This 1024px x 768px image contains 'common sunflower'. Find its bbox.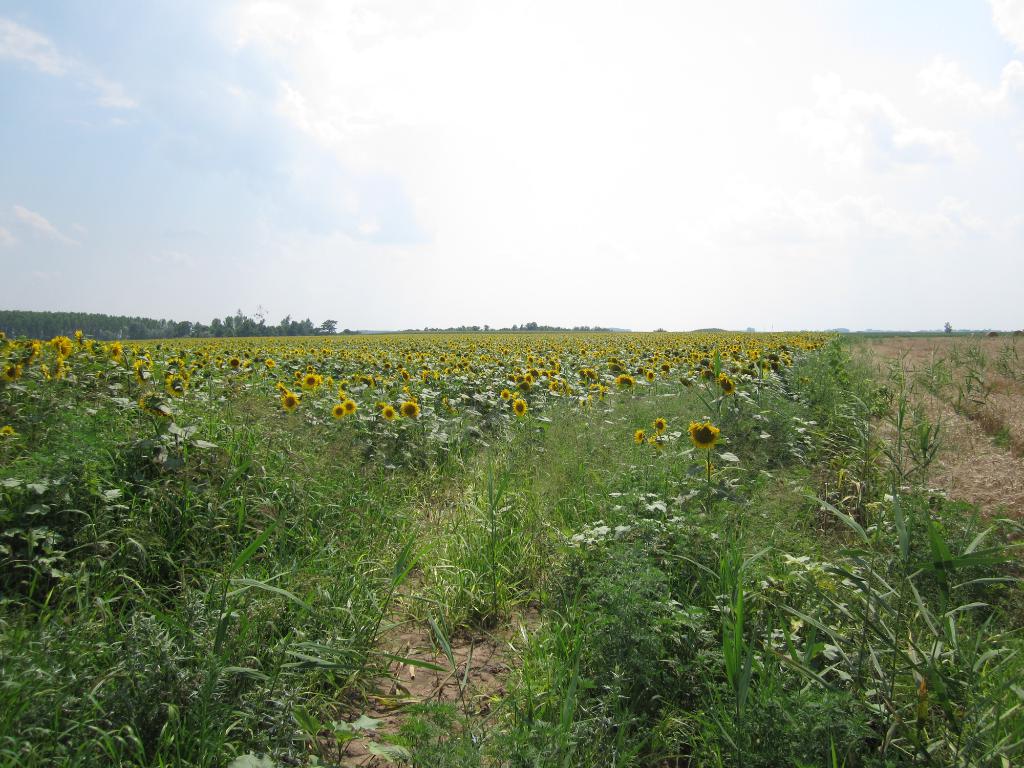
{"x1": 691, "y1": 421, "x2": 714, "y2": 444}.
